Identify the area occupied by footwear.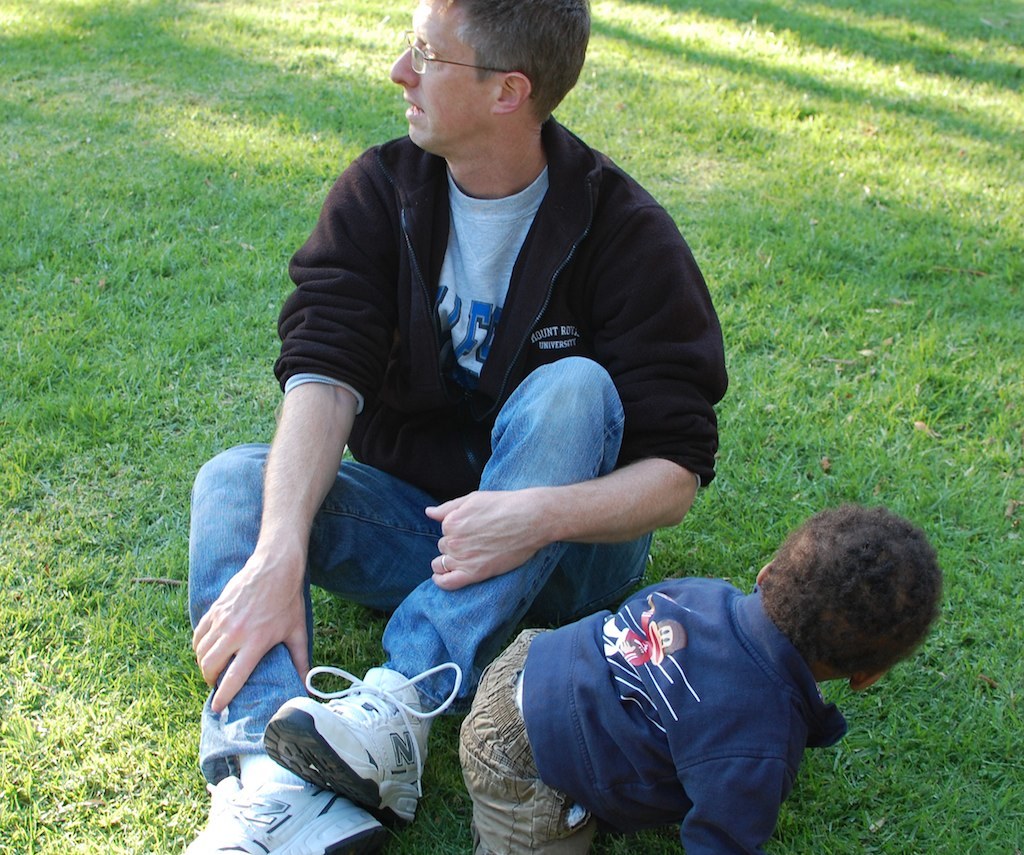
Area: BBox(205, 663, 448, 826).
